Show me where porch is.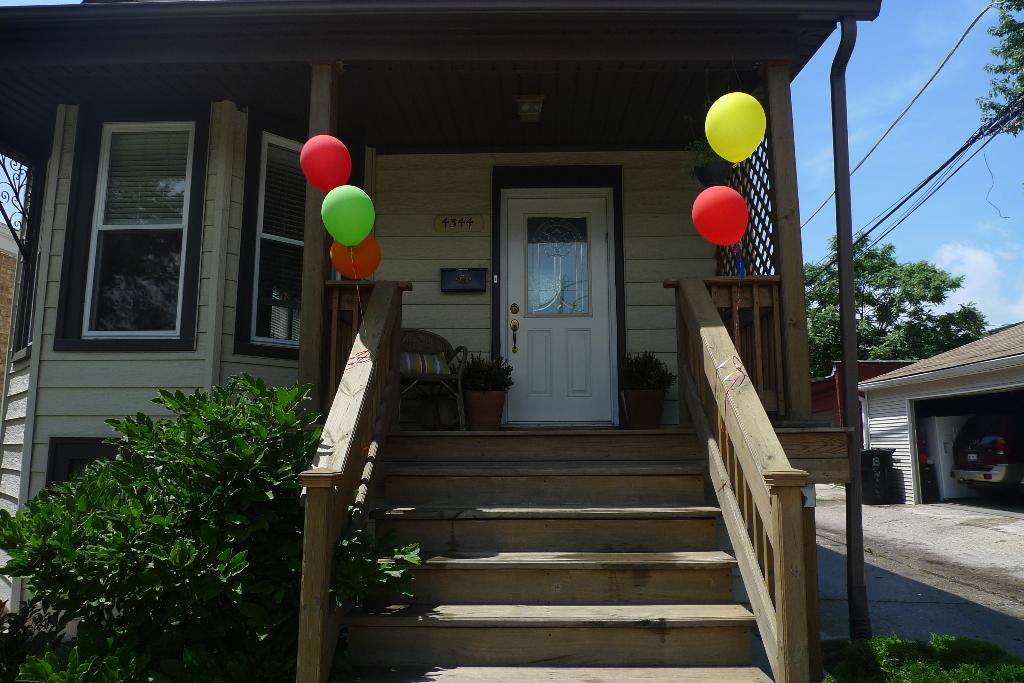
porch is at box(0, 86, 794, 682).
